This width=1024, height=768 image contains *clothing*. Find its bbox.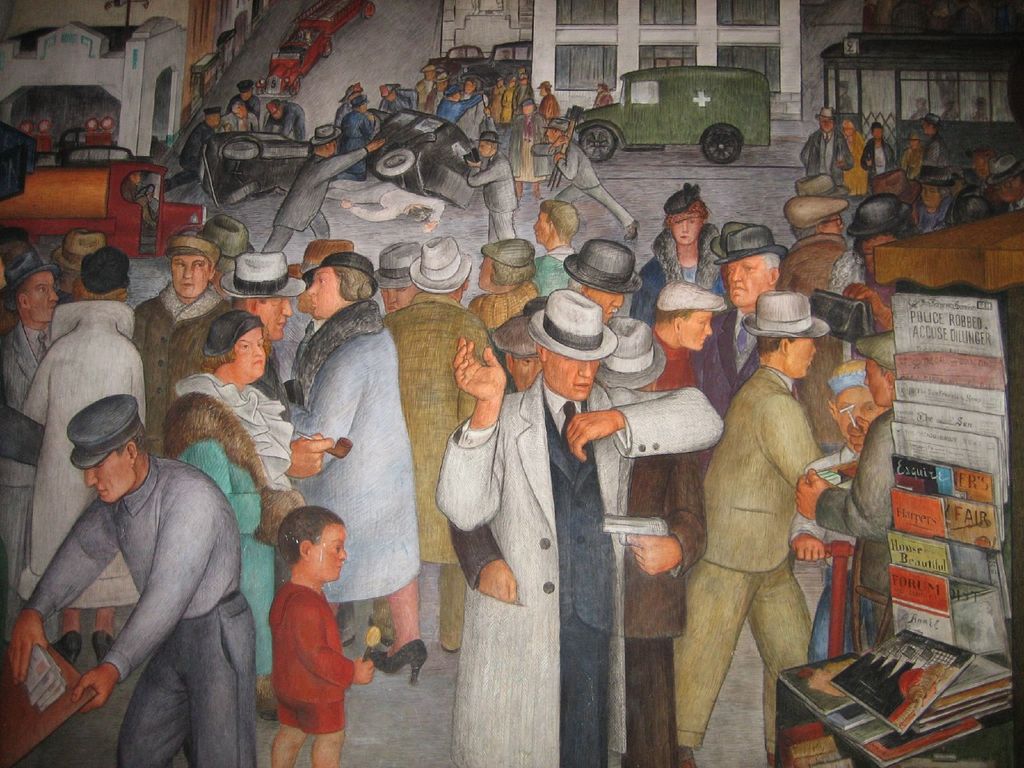
{"x1": 541, "y1": 92, "x2": 564, "y2": 113}.
